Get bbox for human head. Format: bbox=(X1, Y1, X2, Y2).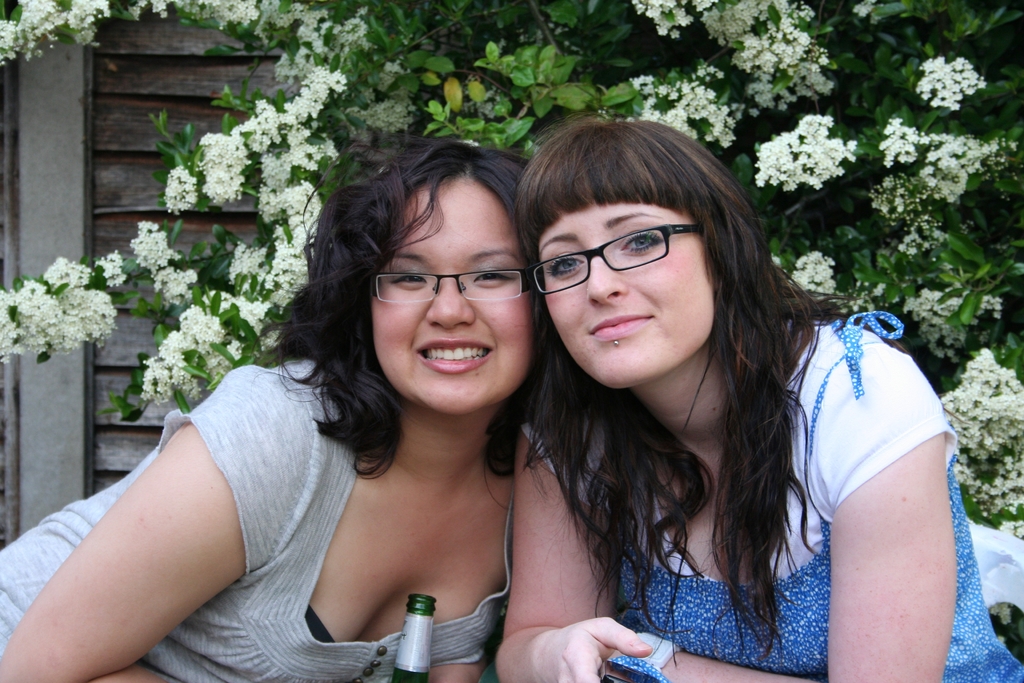
bbox=(518, 119, 760, 391).
